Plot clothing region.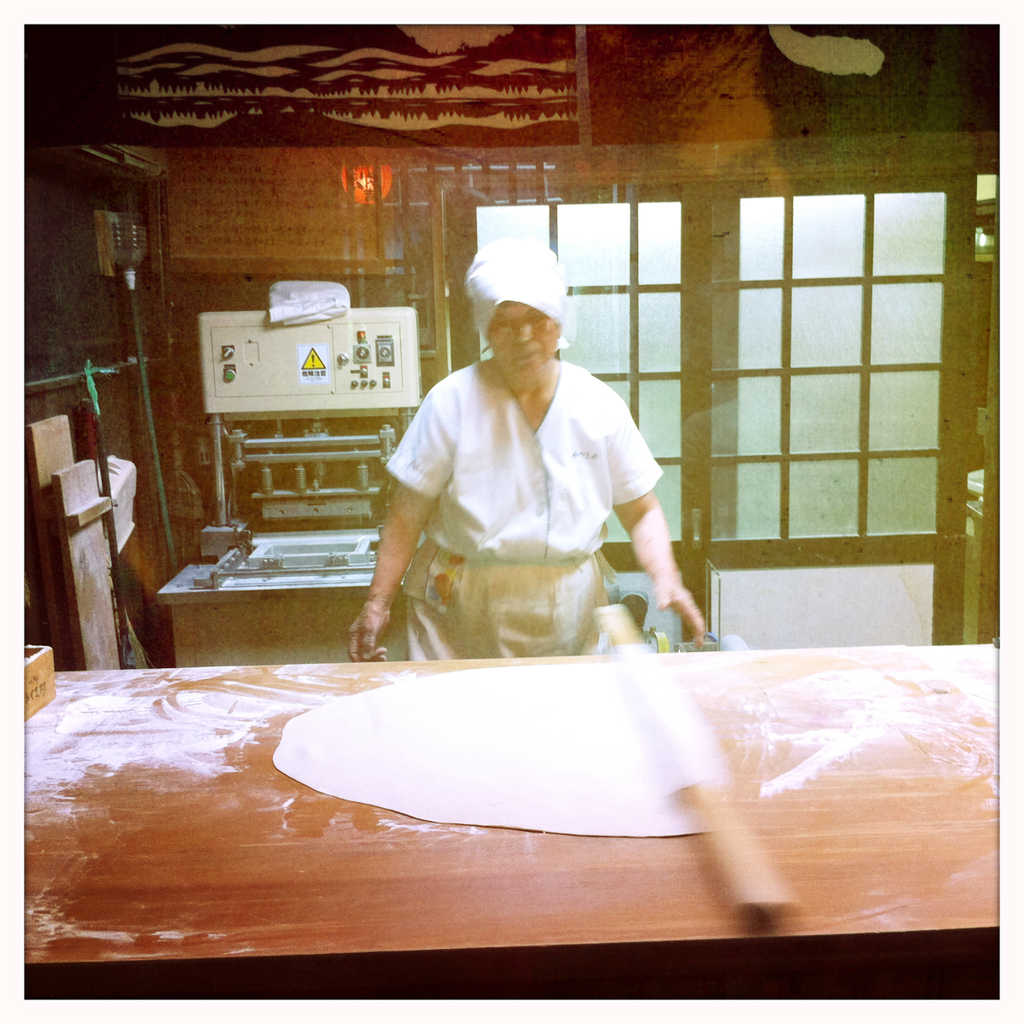
Plotted at Rect(386, 294, 682, 644).
